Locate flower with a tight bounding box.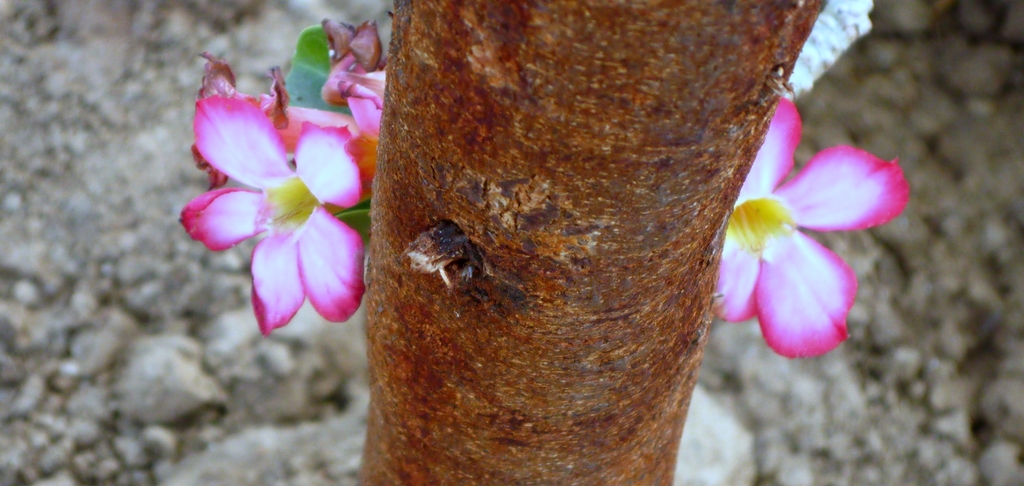
x1=173 y1=41 x2=379 y2=351.
